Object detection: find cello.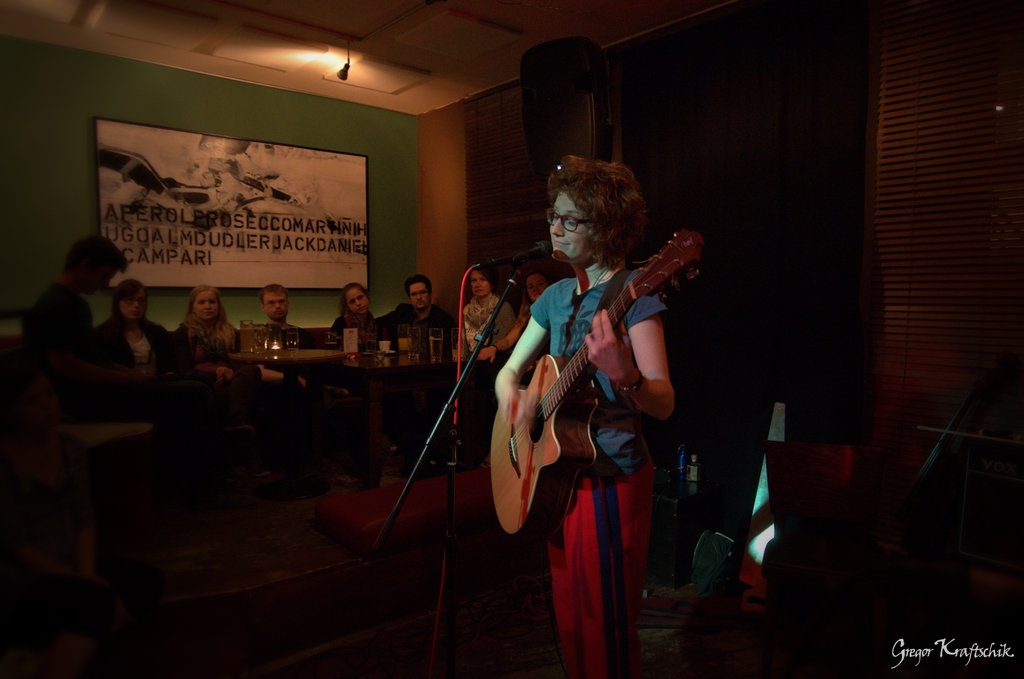
<bbox>486, 227, 719, 546</bbox>.
